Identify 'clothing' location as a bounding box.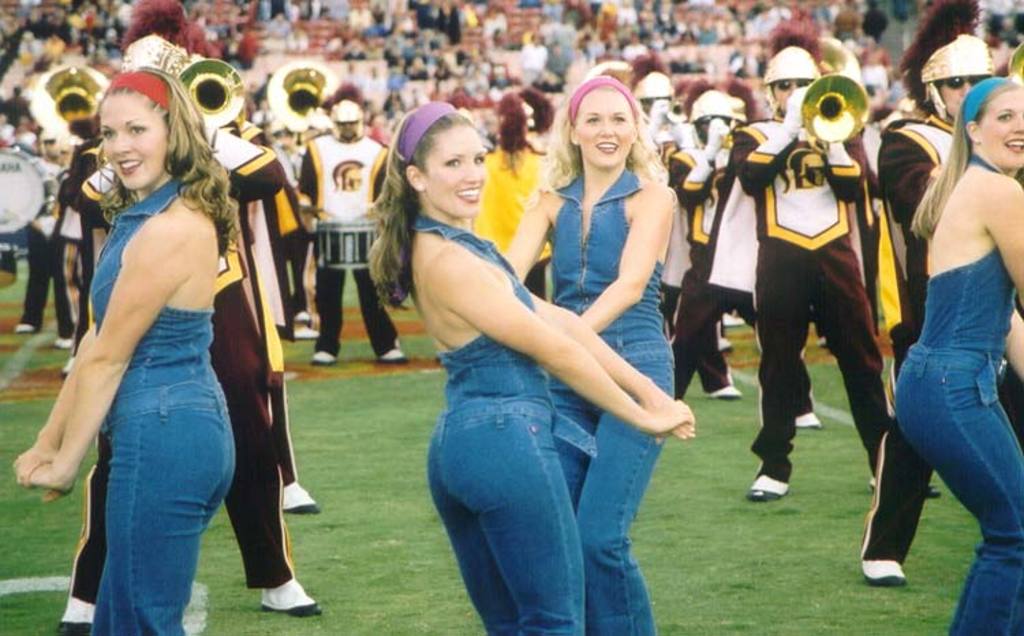
(x1=298, y1=138, x2=408, y2=366).
